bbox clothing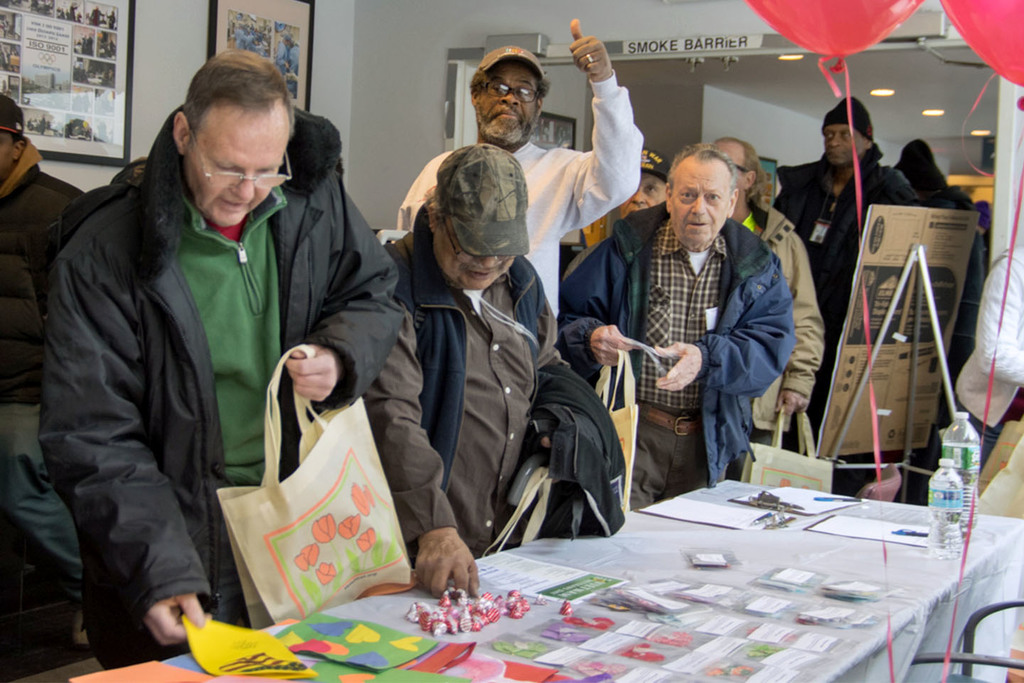
{"x1": 738, "y1": 194, "x2": 828, "y2": 485}
